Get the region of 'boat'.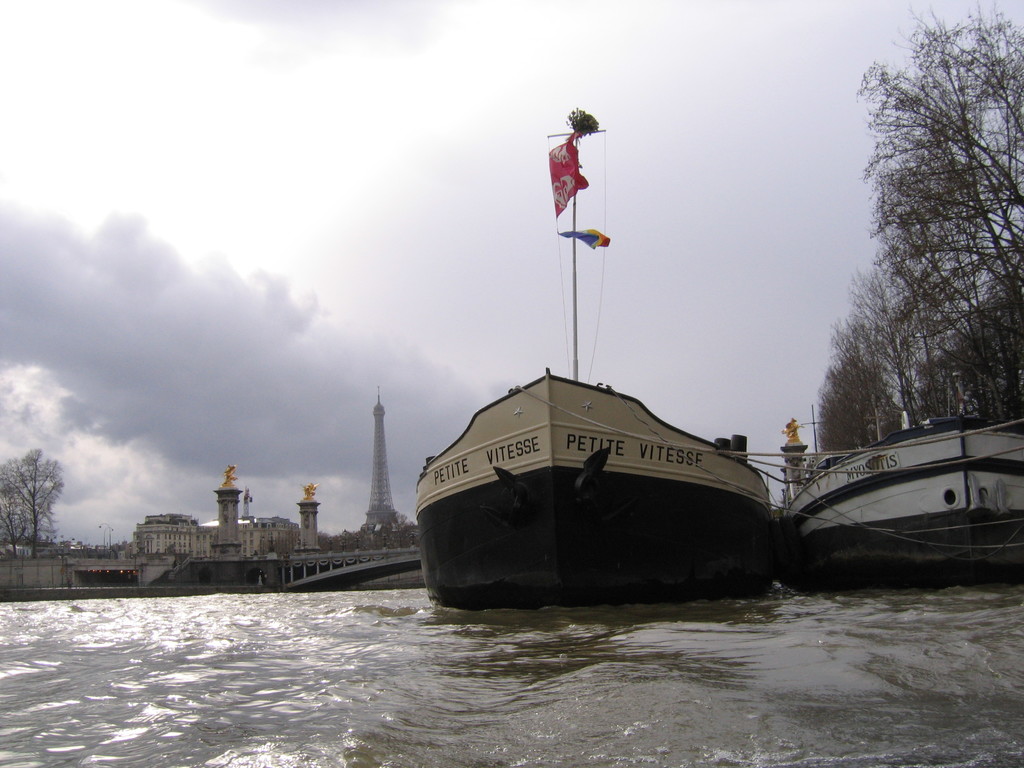
<box>771,403,1016,570</box>.
